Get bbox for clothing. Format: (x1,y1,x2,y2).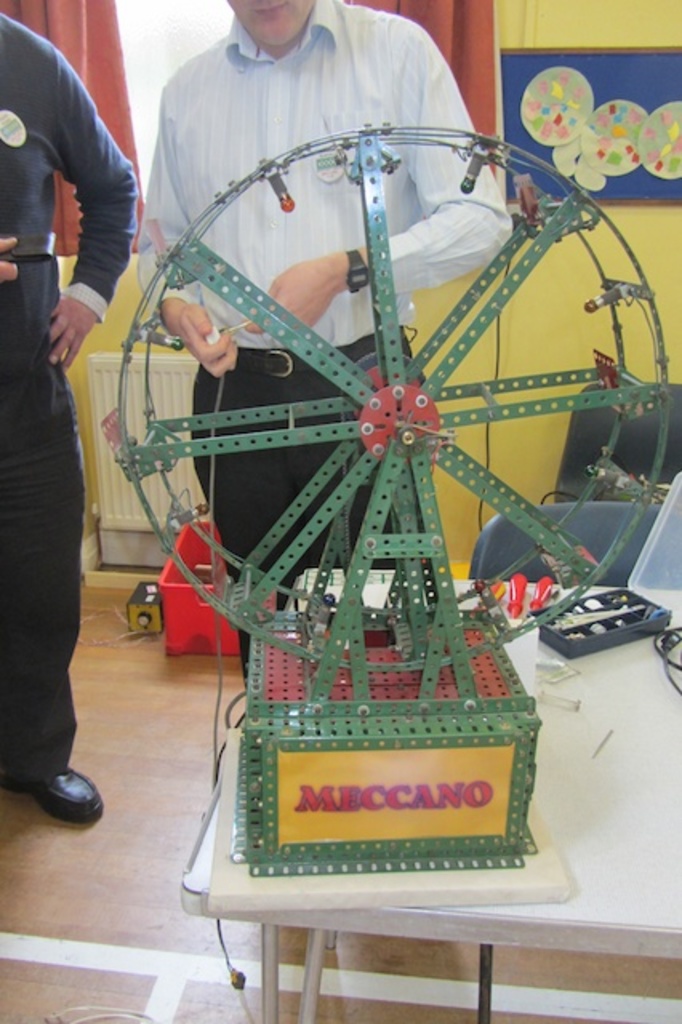
(133,0,516,698).
